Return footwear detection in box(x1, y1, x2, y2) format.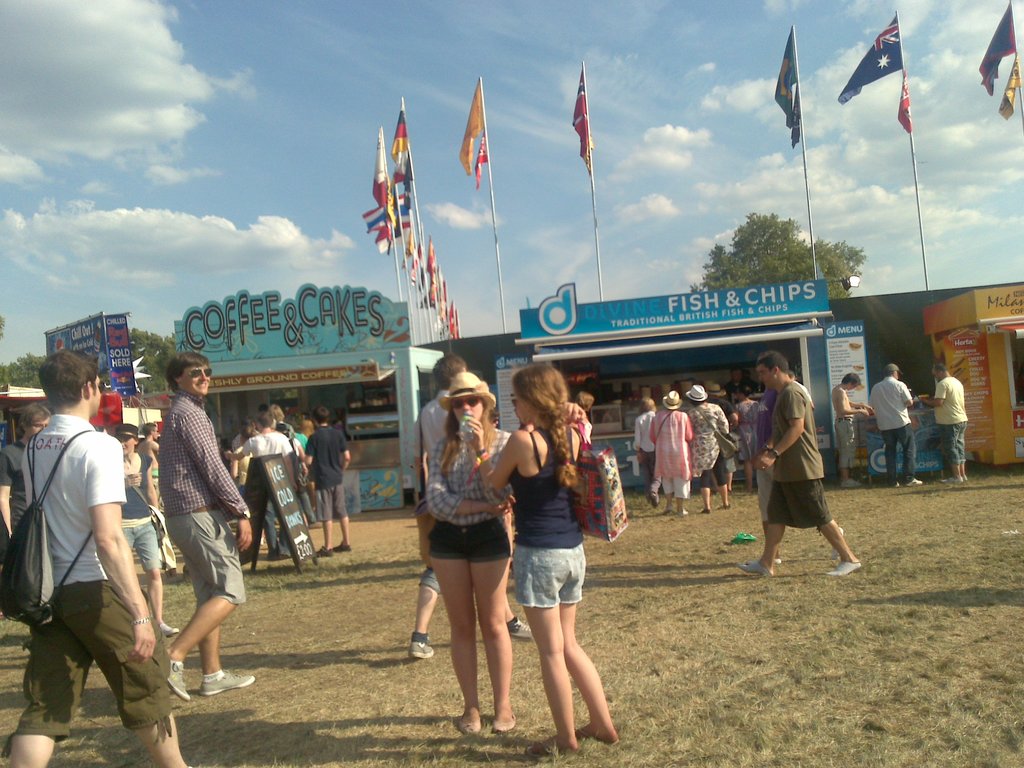
box(830, 527, 847, 559).
